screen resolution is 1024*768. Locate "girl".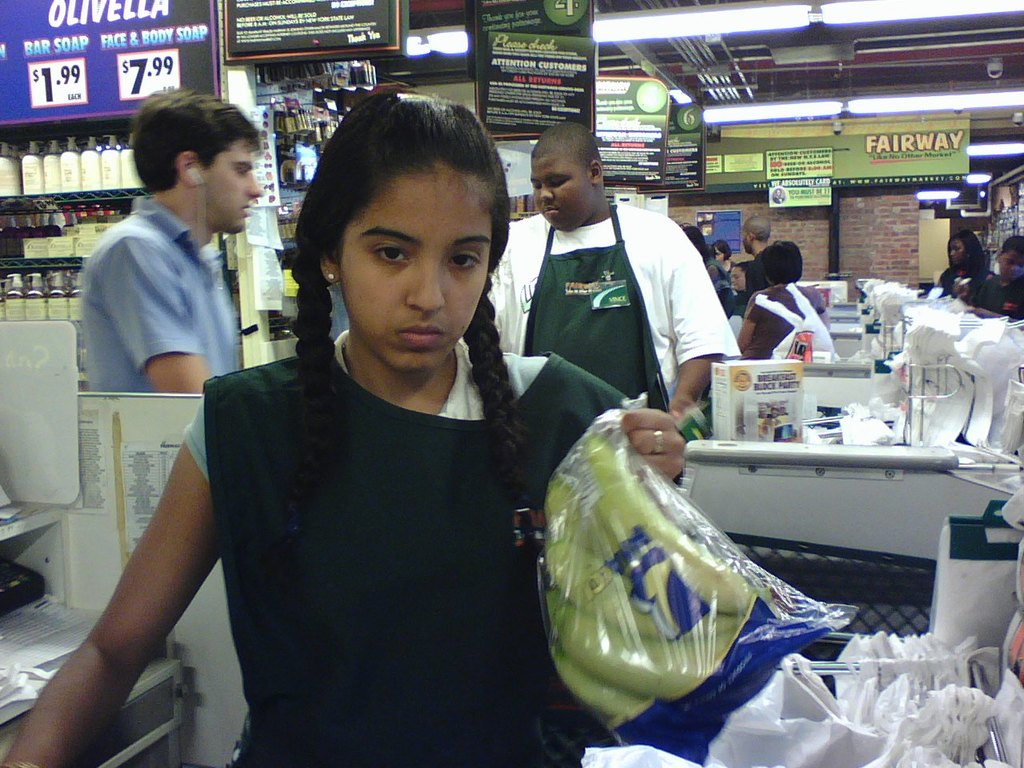
[4, 89, 682, 767].
